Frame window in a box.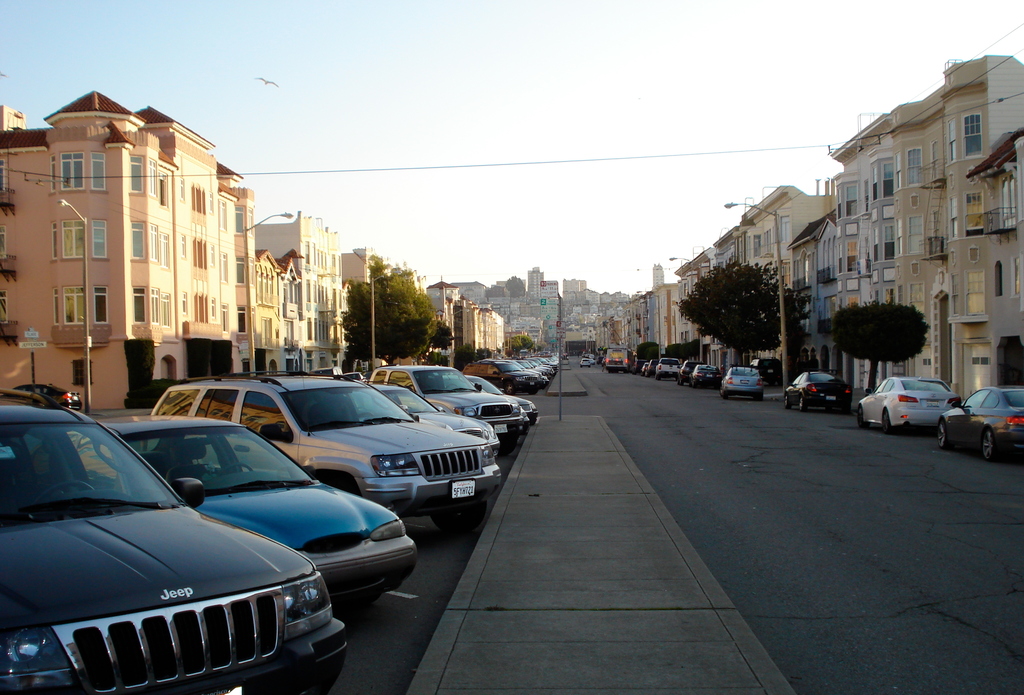
<bbox>49, 221, 57, 262</bbox>.
